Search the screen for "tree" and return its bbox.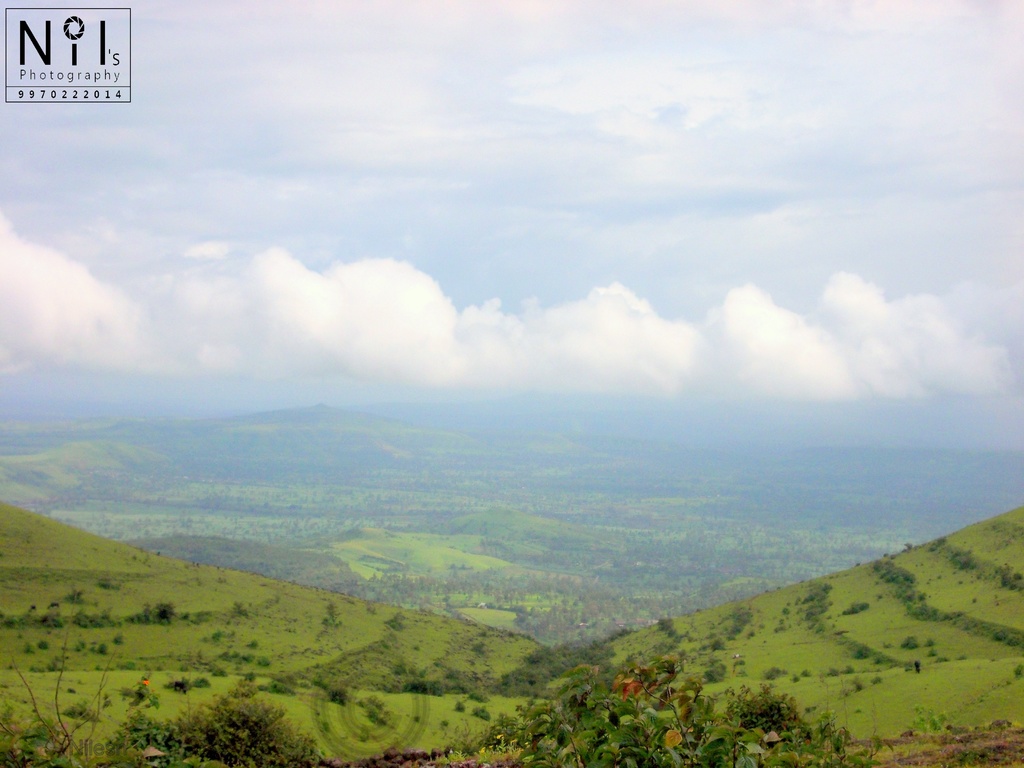
Found: {"left": 429, "top": 657, "right": 879, "bottom": 767}.
